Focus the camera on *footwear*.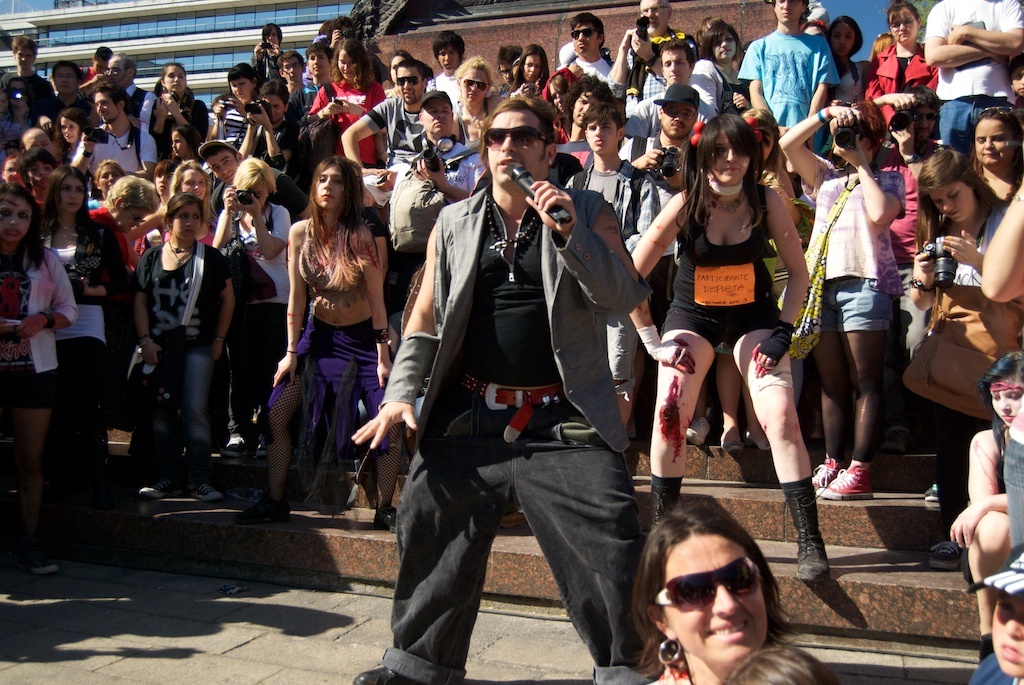
Focus region: box=[256, 434, 269, 459].
